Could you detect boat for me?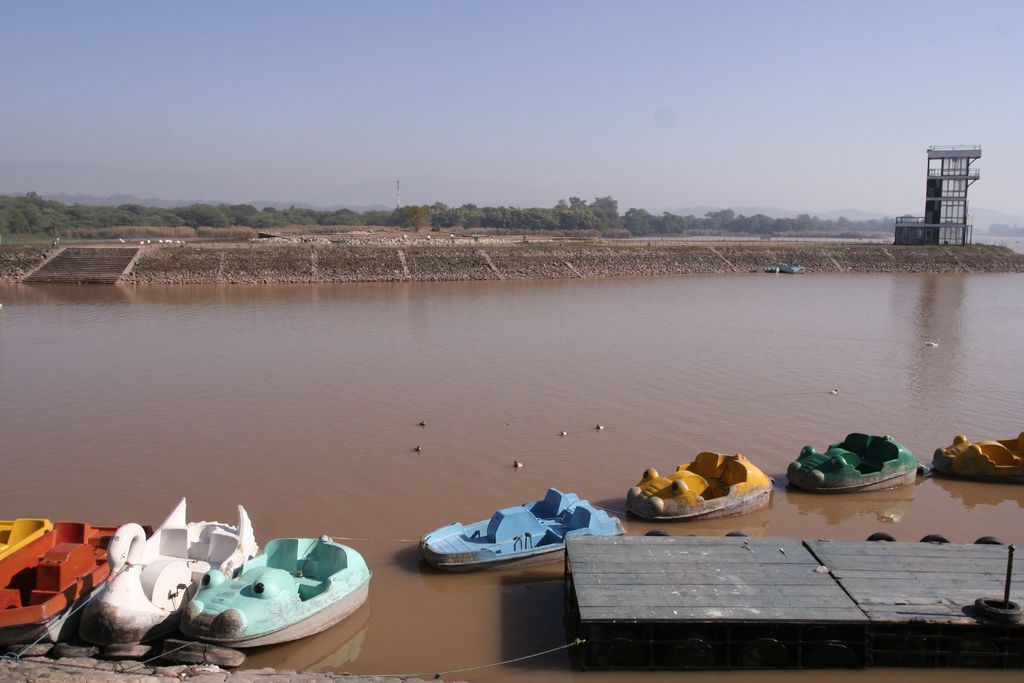
Detection result: pyautogui.locateOnScreen(78, 499, 268, 648).
